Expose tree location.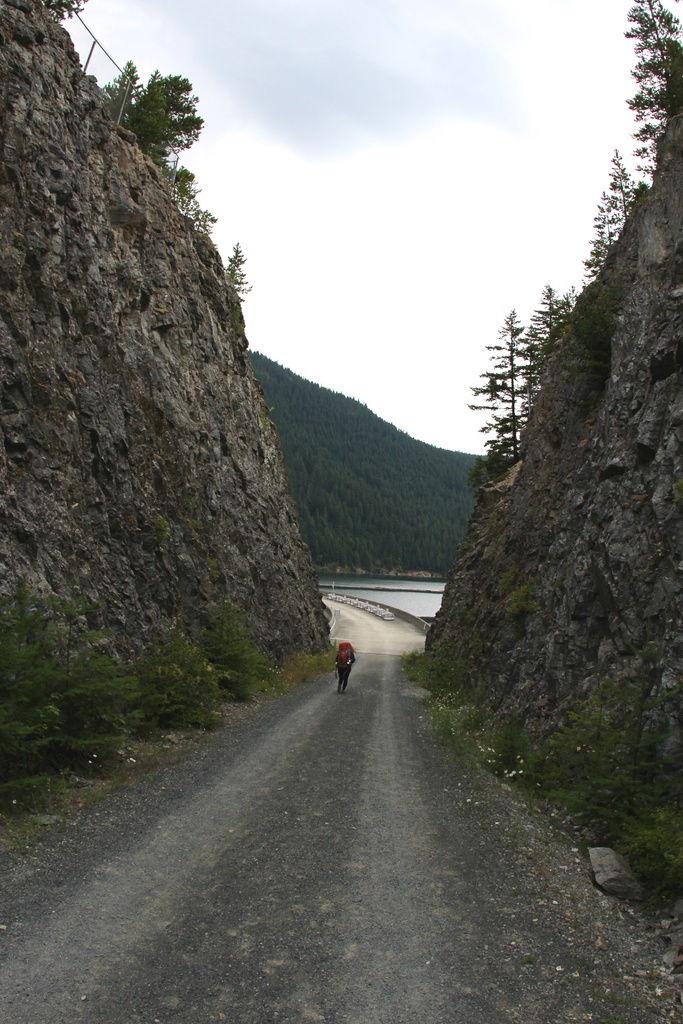
Exposed at (627, 0, 681, 176).
